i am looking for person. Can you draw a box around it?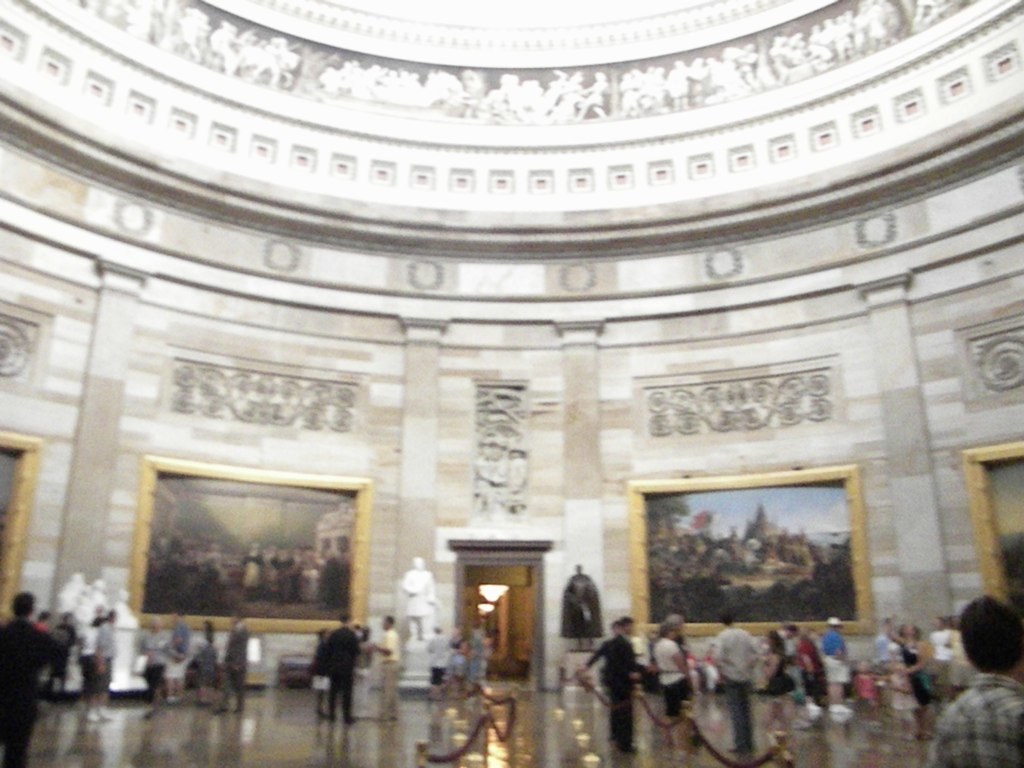
Sure, the bounding box is box=[594, 631, 653, 758].
